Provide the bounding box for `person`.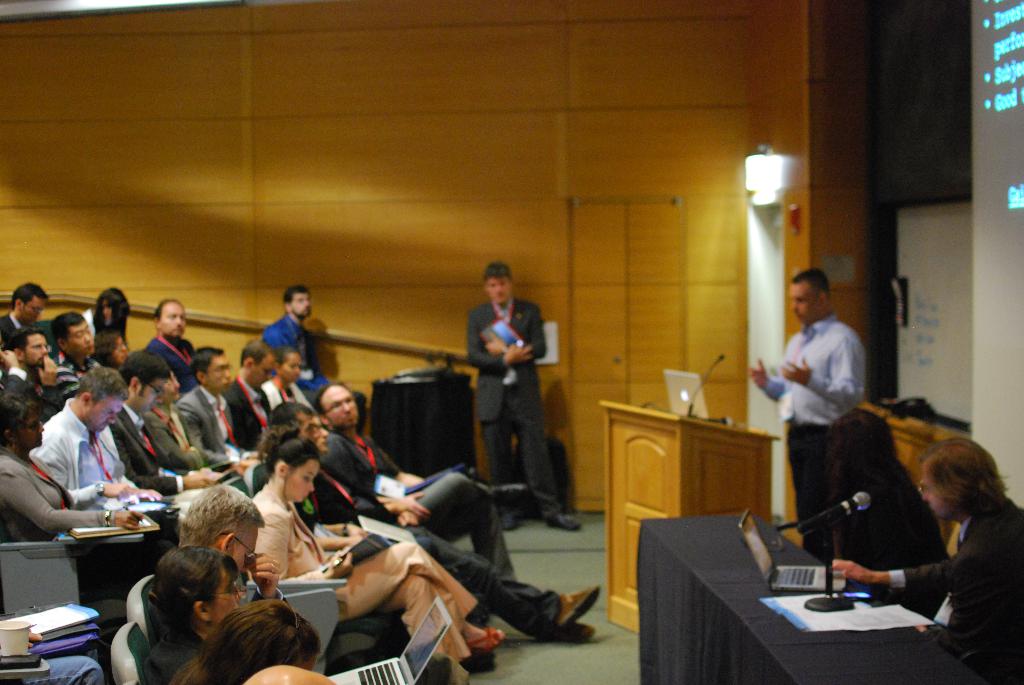
150:367:235:487.
